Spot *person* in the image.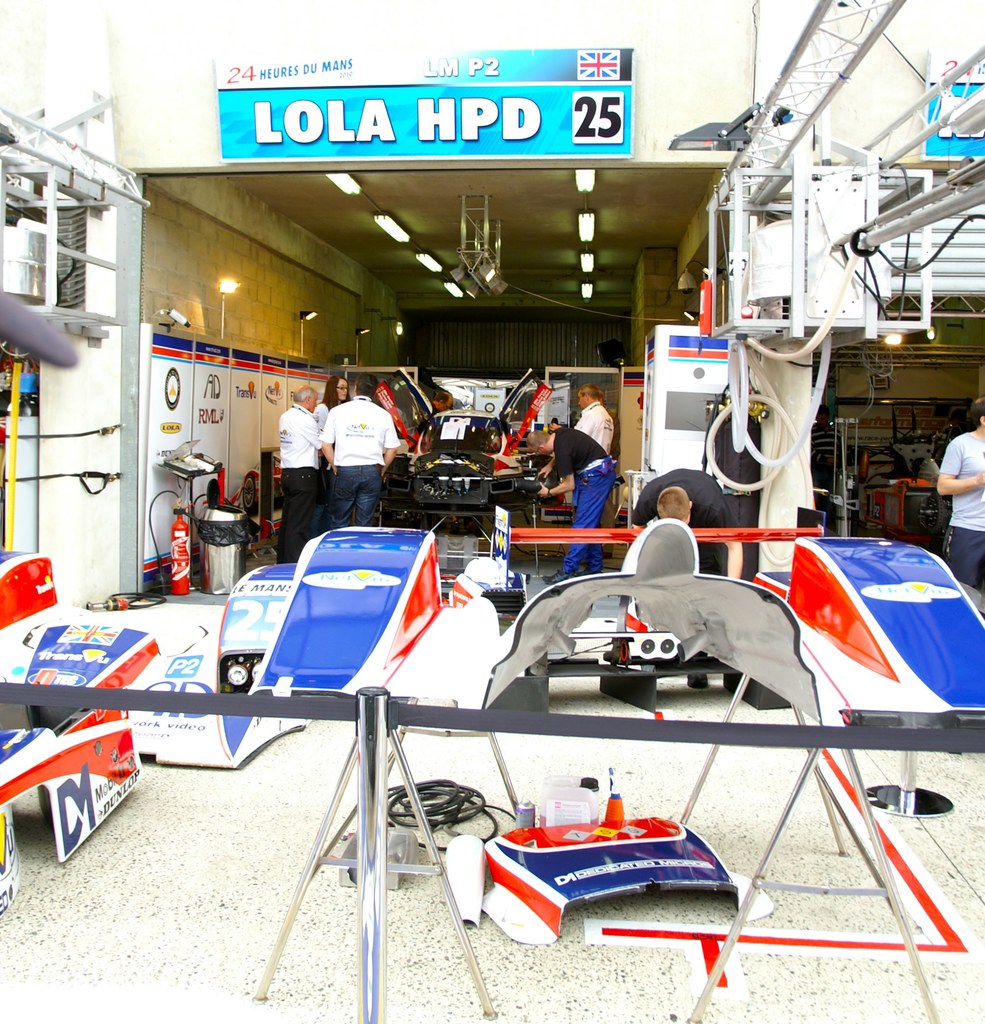
*person* found at bbox=(524, 419, 627, 588).
